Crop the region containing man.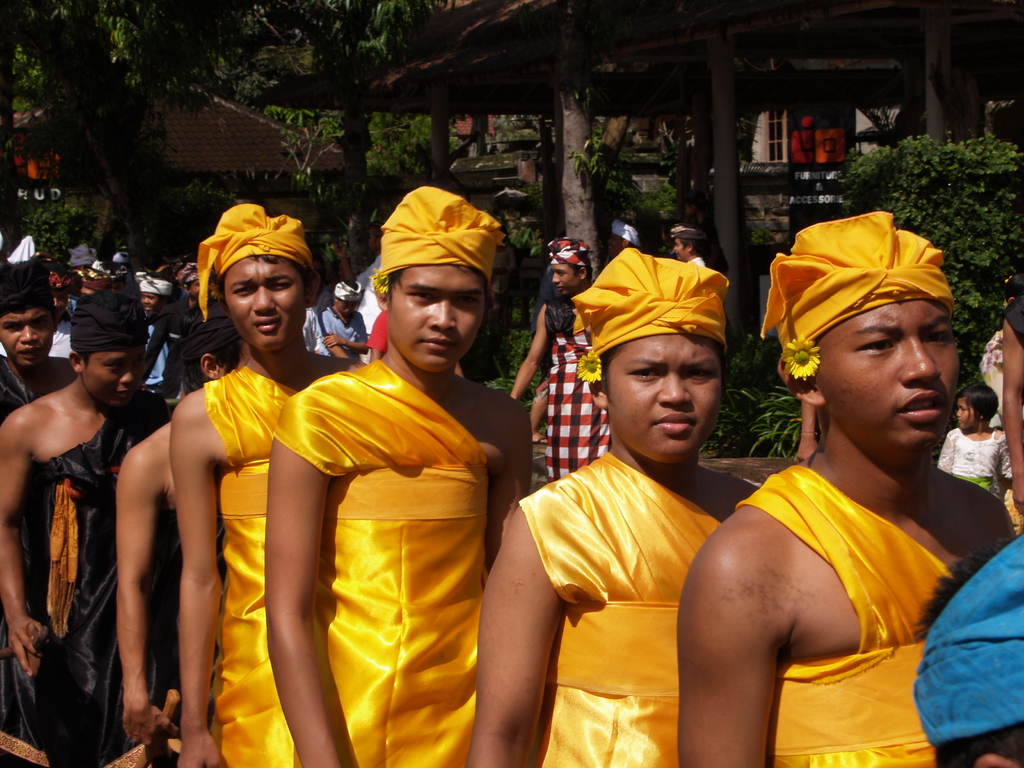
Crop region: BBox(669, 226, 703, 264).
